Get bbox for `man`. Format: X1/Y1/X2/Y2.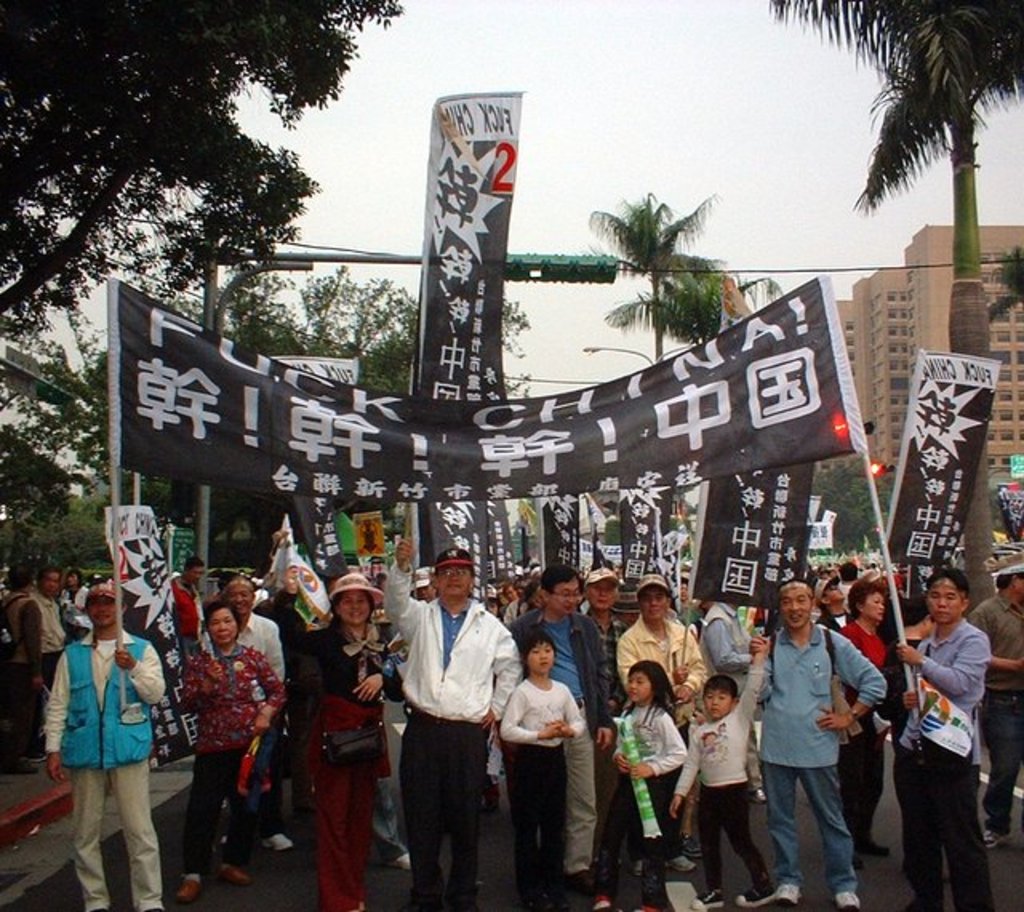
40/579/168/910.
